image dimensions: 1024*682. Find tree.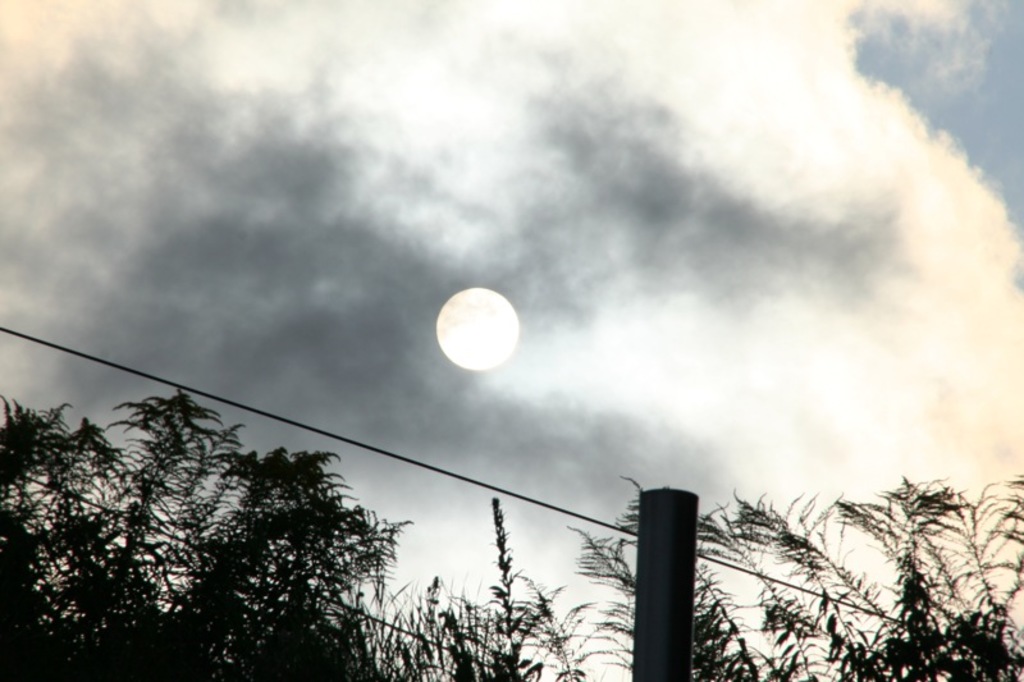
bbox=[562, 468, 1023, 681].
